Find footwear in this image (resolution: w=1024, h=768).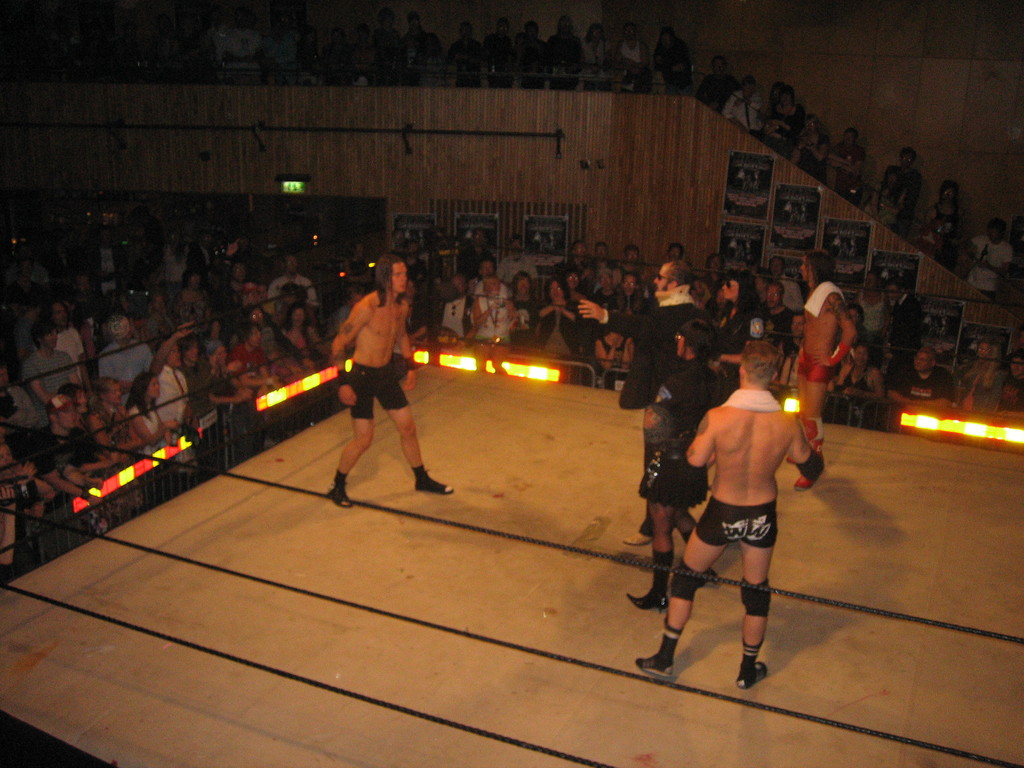
BBox(641, 628, 676, 680).
